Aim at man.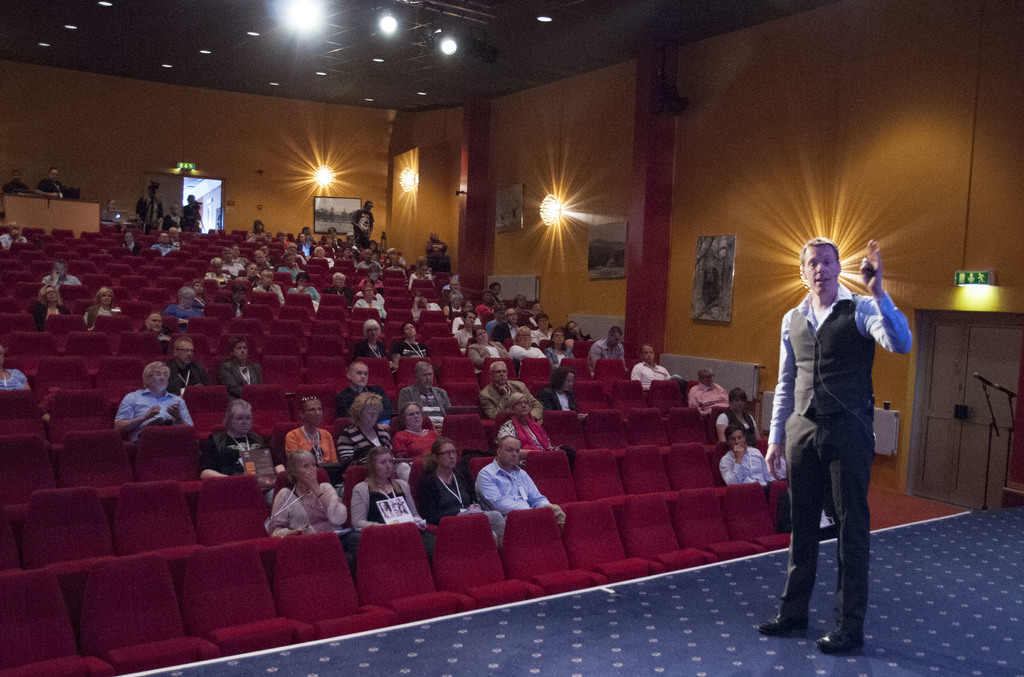
Aimed at rect(349, 200, 377, 254).
